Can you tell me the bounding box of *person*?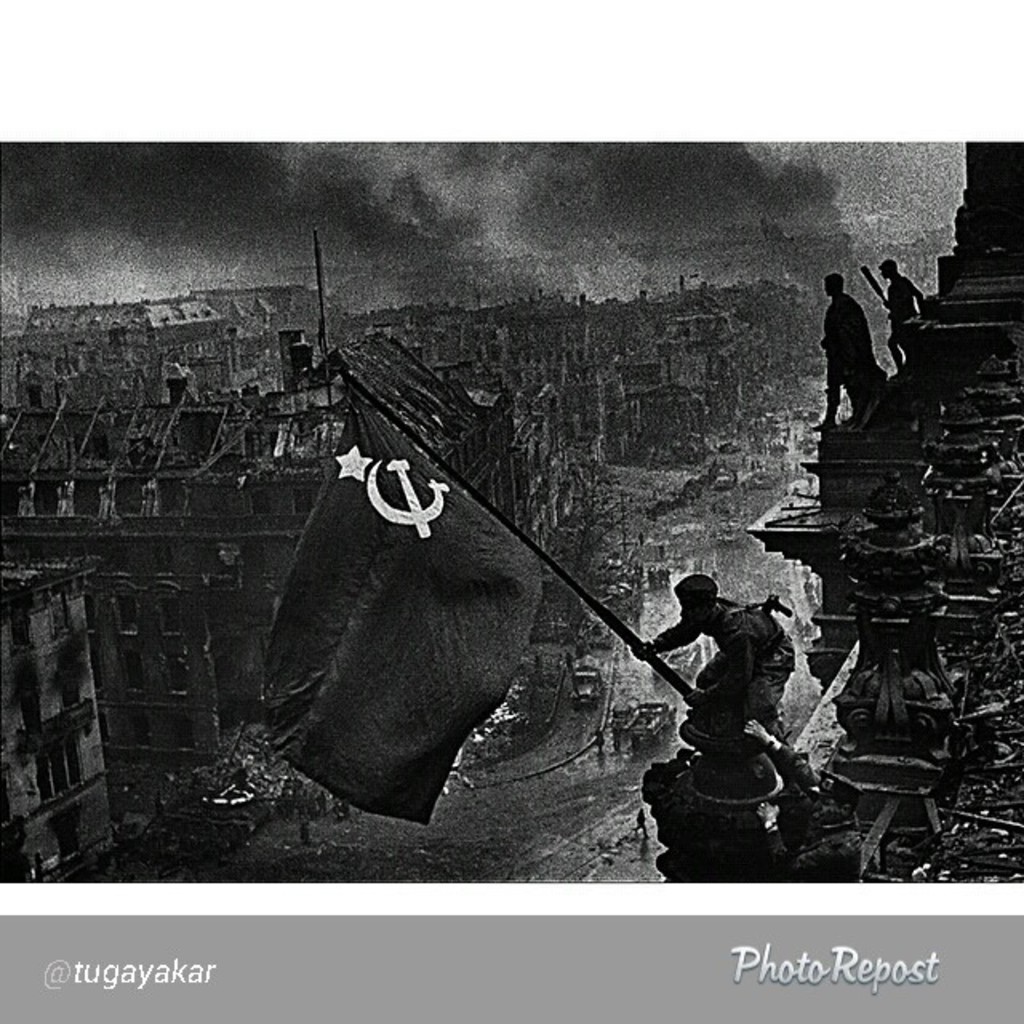
(875, 258, 925, 373).
